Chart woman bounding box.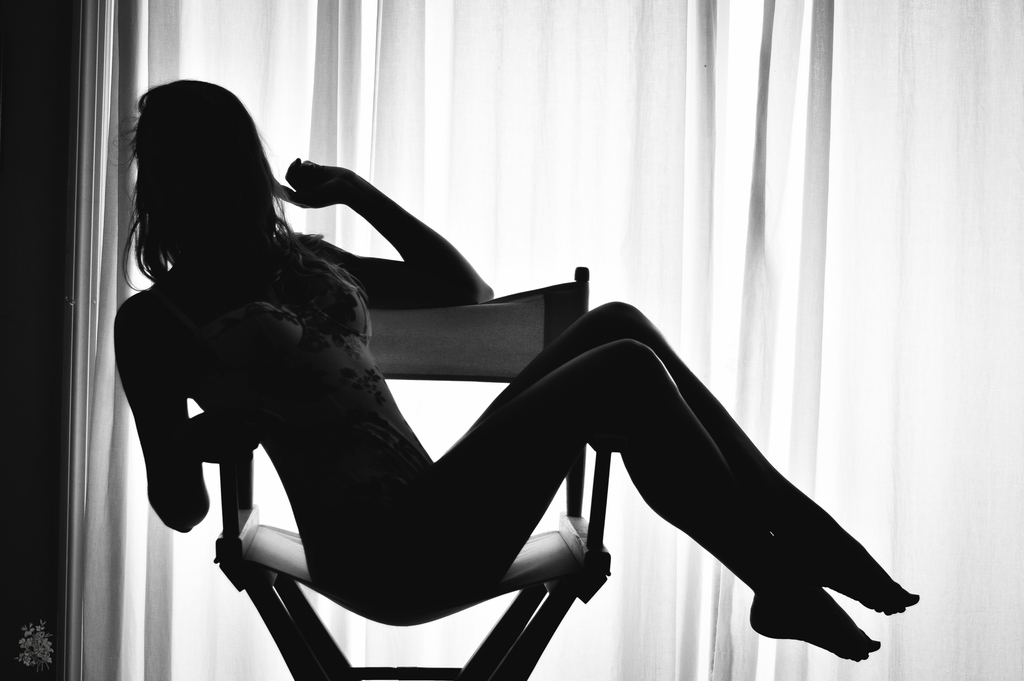
Charted: rect(148, 100, 794, 680).
